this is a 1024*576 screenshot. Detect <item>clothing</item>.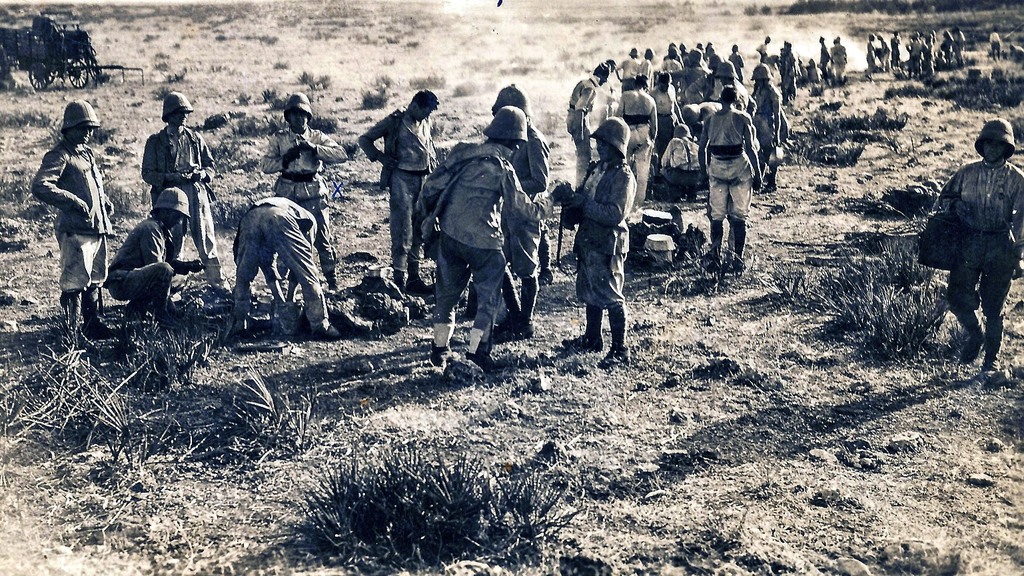
498,119,551,282.
